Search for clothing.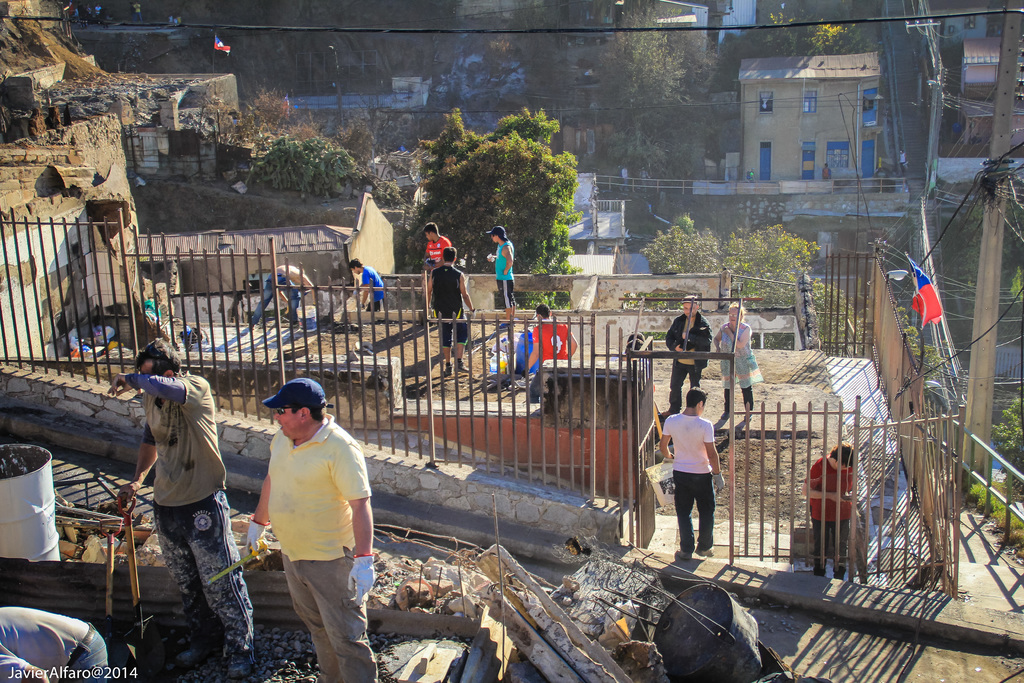
Found at rect(424, 225, 460, 261).
